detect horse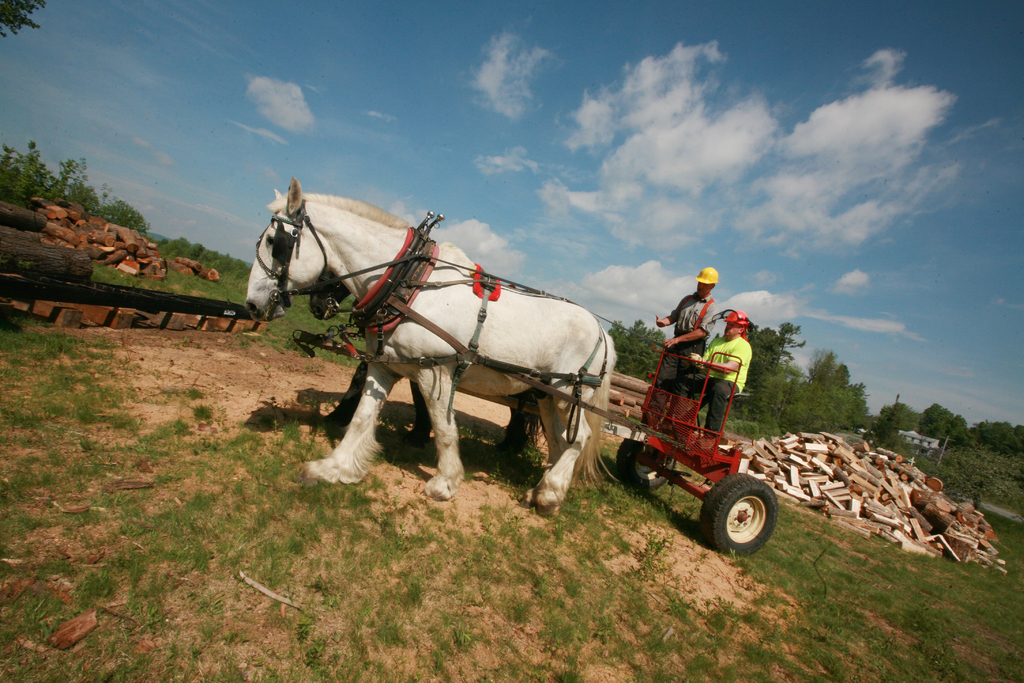
244,177,618,513
